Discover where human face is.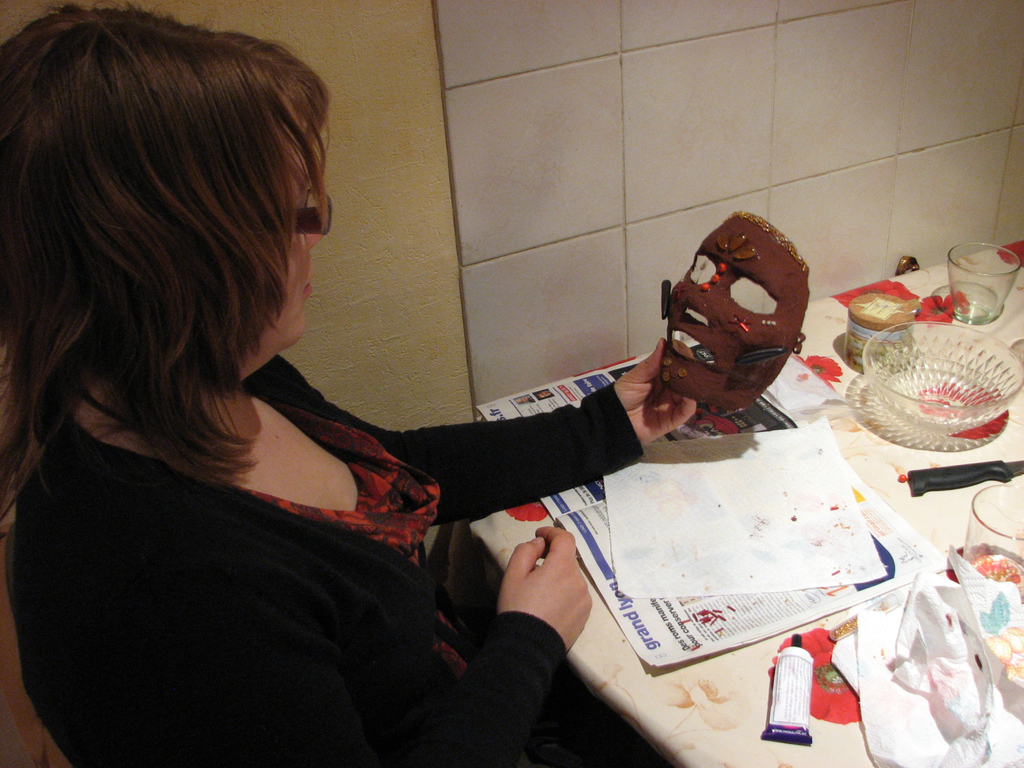
Discovered at bbox(263, 173, 339, 337).
